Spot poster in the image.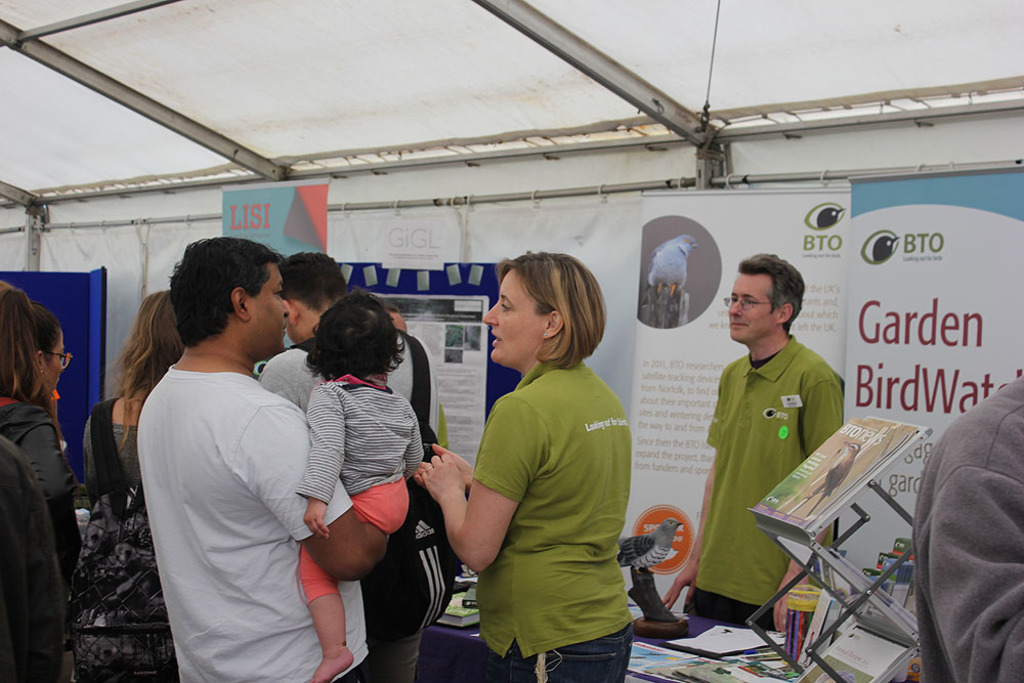
poster found at [621,183,847,610].
